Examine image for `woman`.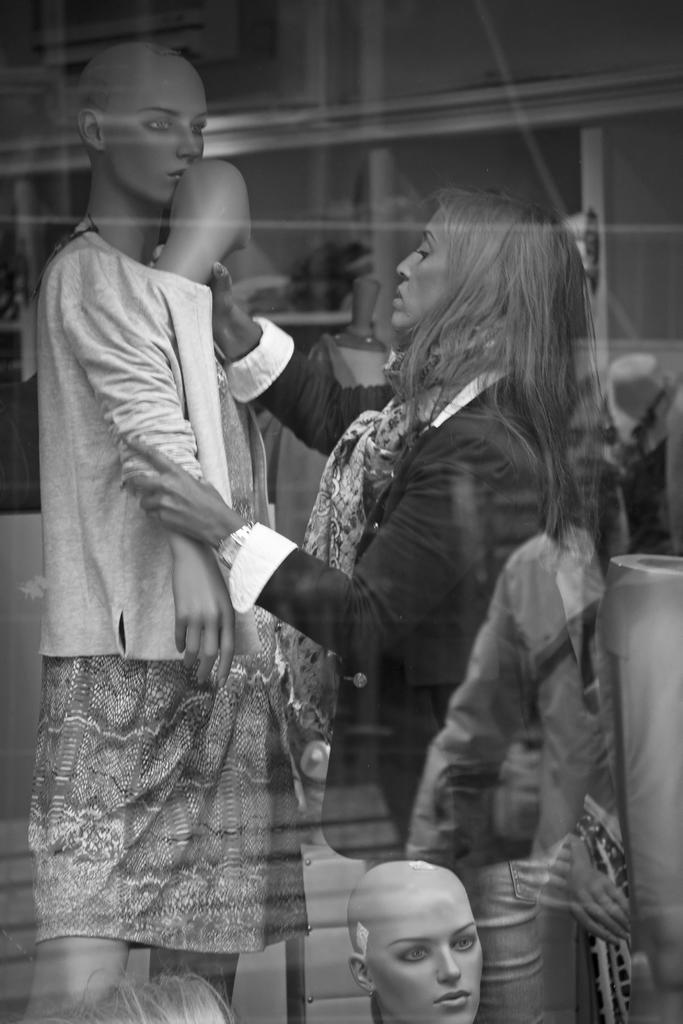
Examination result: bbox=(221, 189, 614, 956).
